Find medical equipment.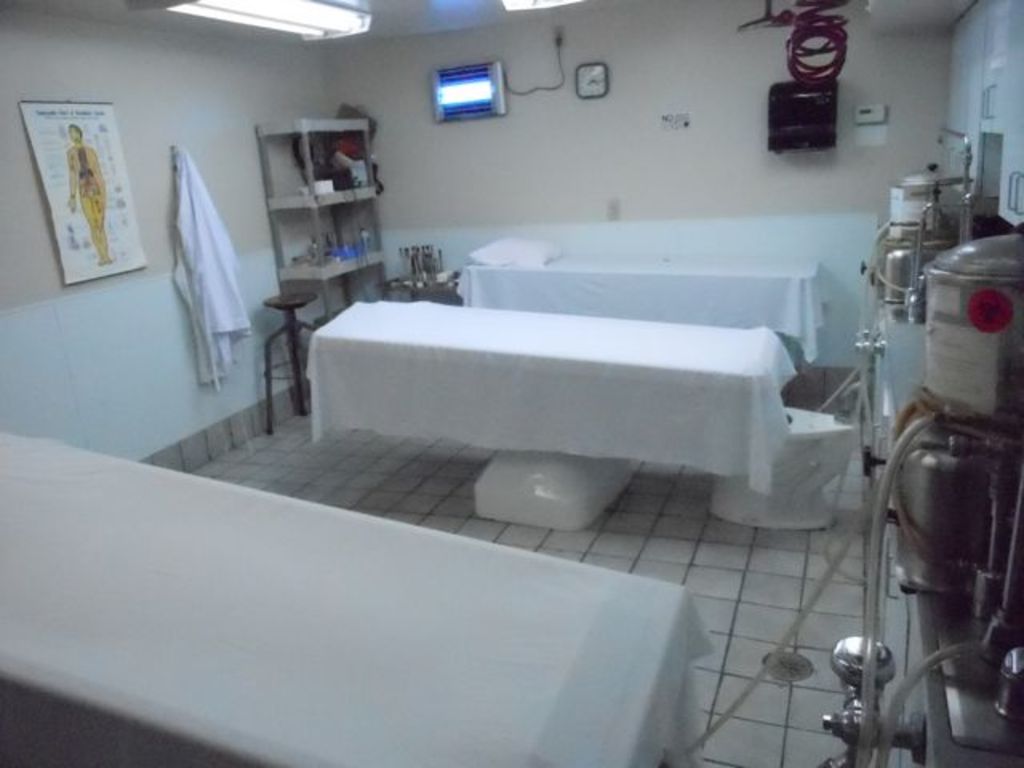
<region>746, 0, 854, 147</region>.
